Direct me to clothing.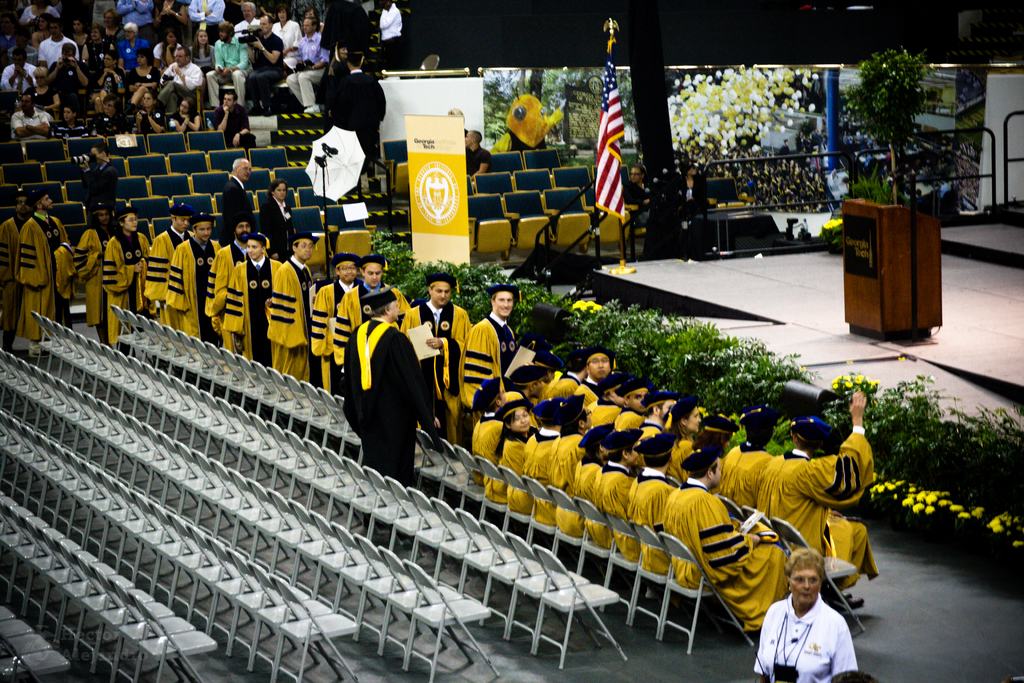
Direction: [left=0, top=212, right=20, bottom=329].
